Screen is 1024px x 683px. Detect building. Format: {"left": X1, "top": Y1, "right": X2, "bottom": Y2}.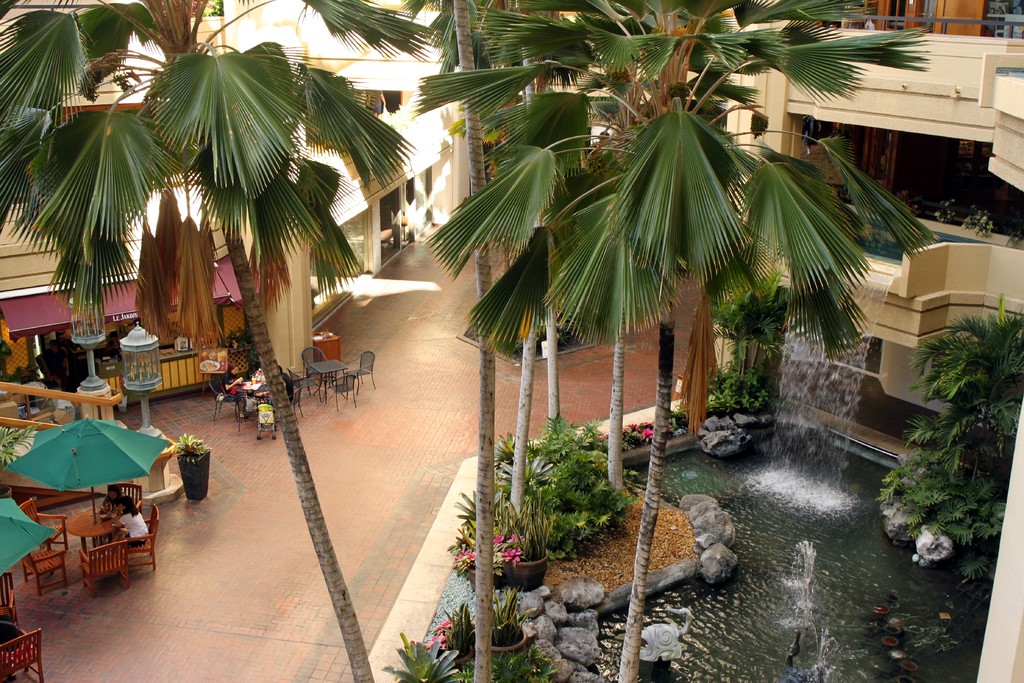
{"left": 715, "top": 0, "right": 1023, "bottom": 372}.
